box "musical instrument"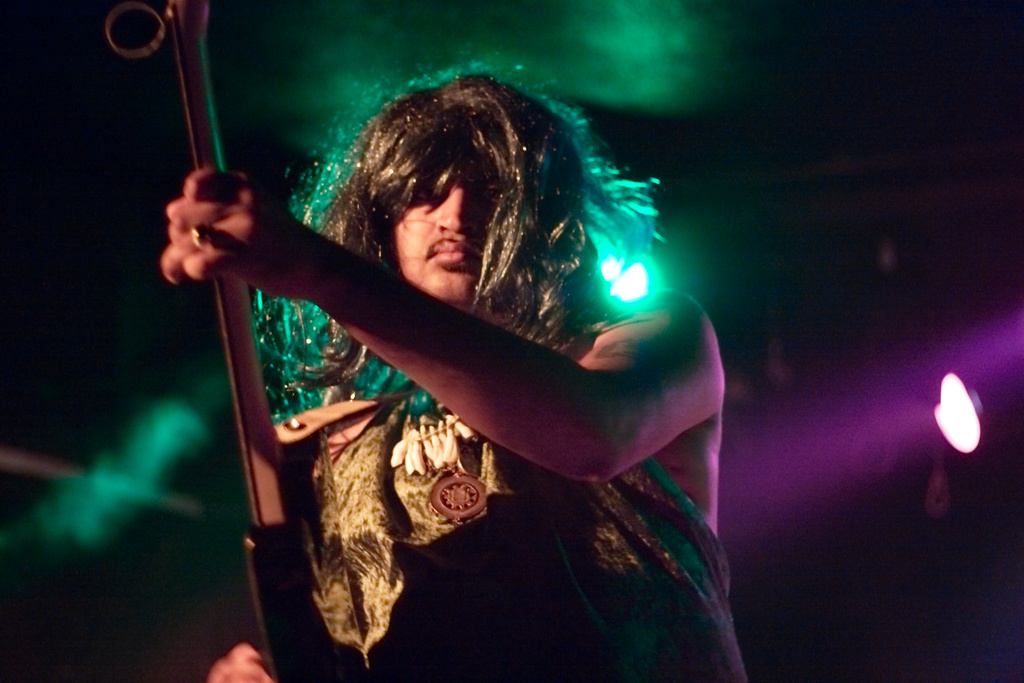
[106,0,371,682]
